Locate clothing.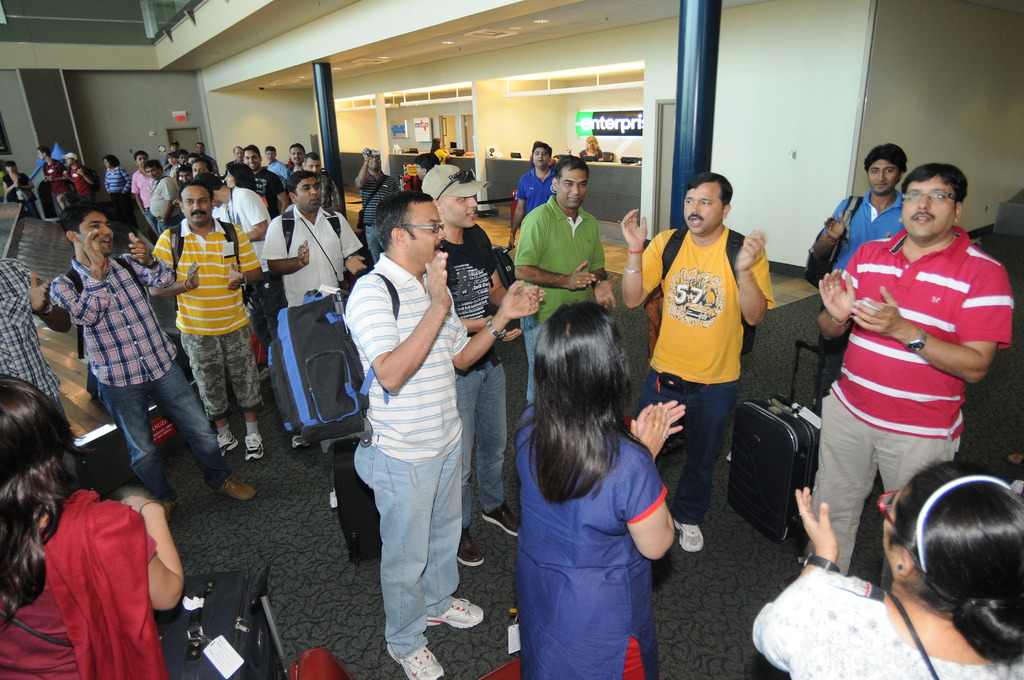
Bounding box: 508 421 642 679.
